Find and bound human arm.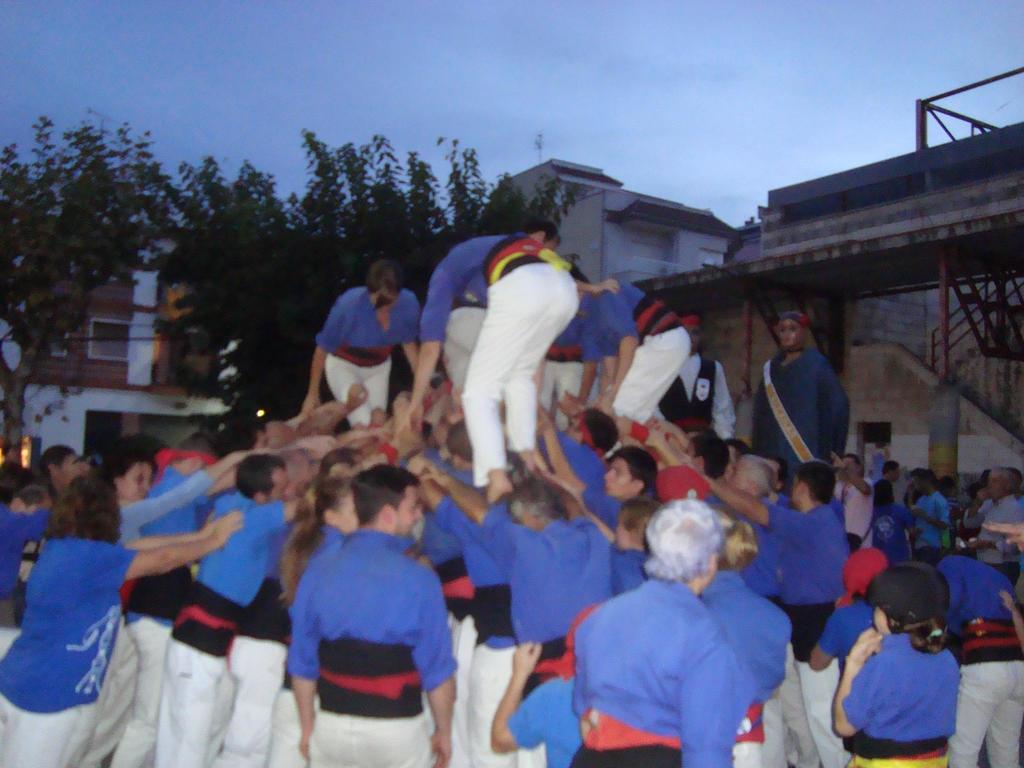
Bound: select_region(82, 512, 236, 585).
